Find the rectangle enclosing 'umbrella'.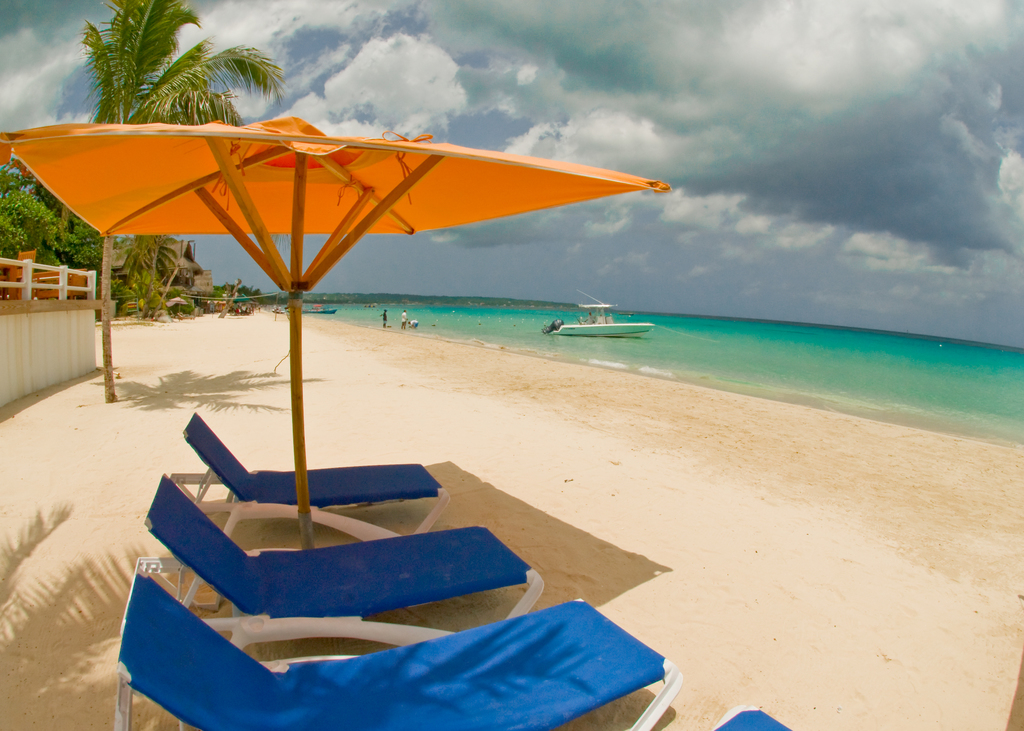
(x1=0, y1=116, x2=673, y2=550).
